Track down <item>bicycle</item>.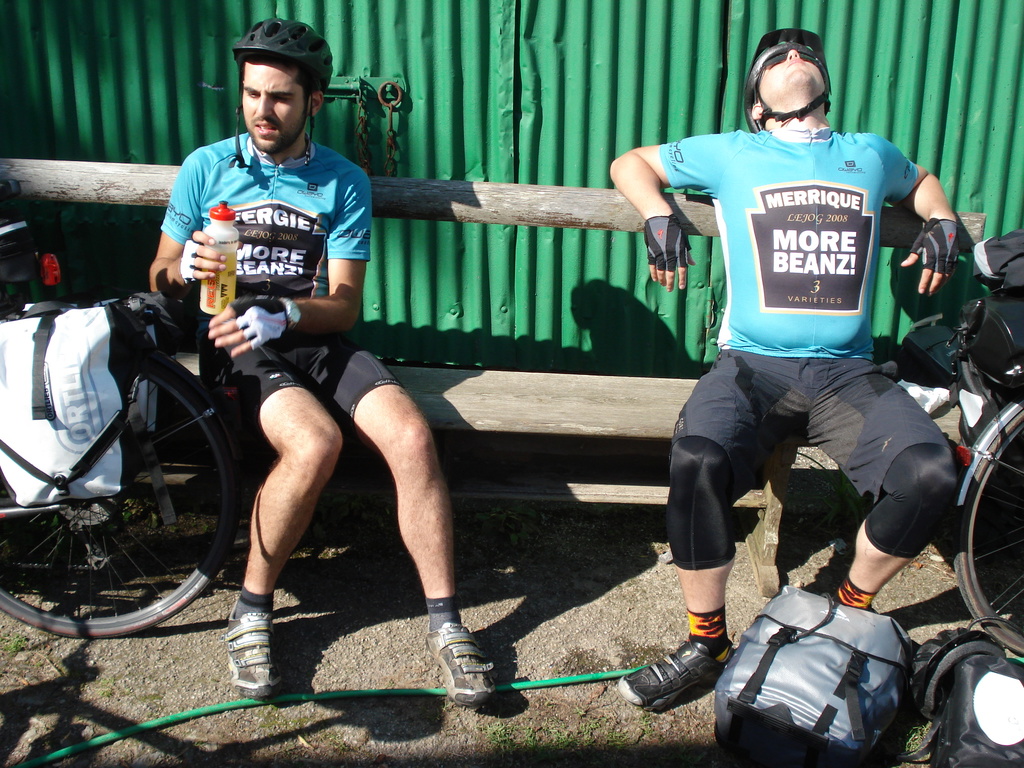
Tracked to select_region(2, 214, 241, 642).
